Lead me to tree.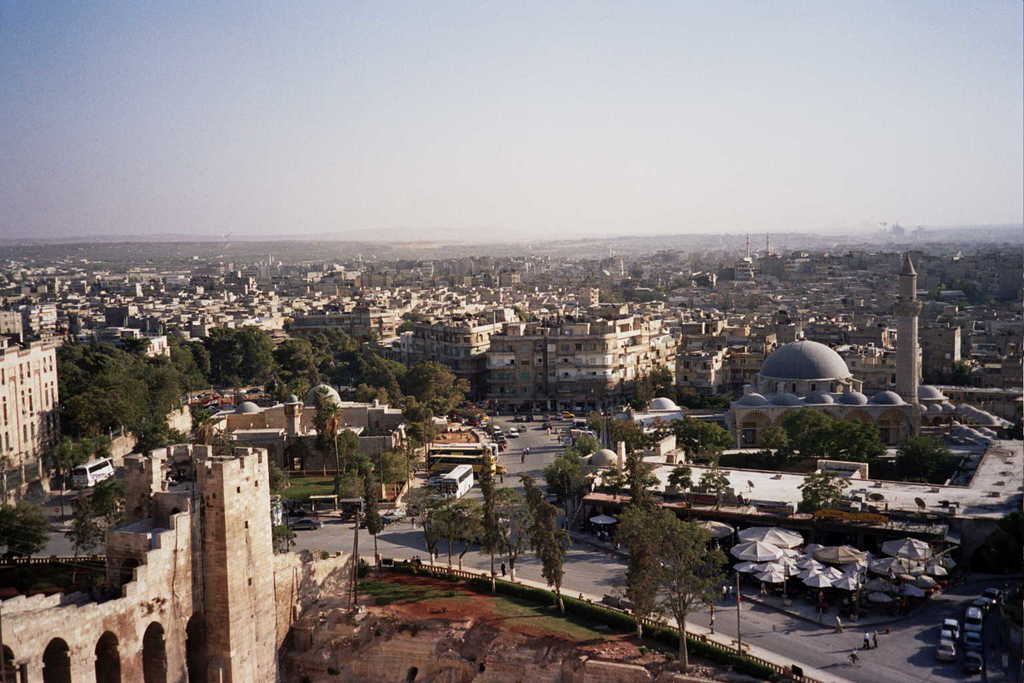
Lead to [43,434,90,487].
